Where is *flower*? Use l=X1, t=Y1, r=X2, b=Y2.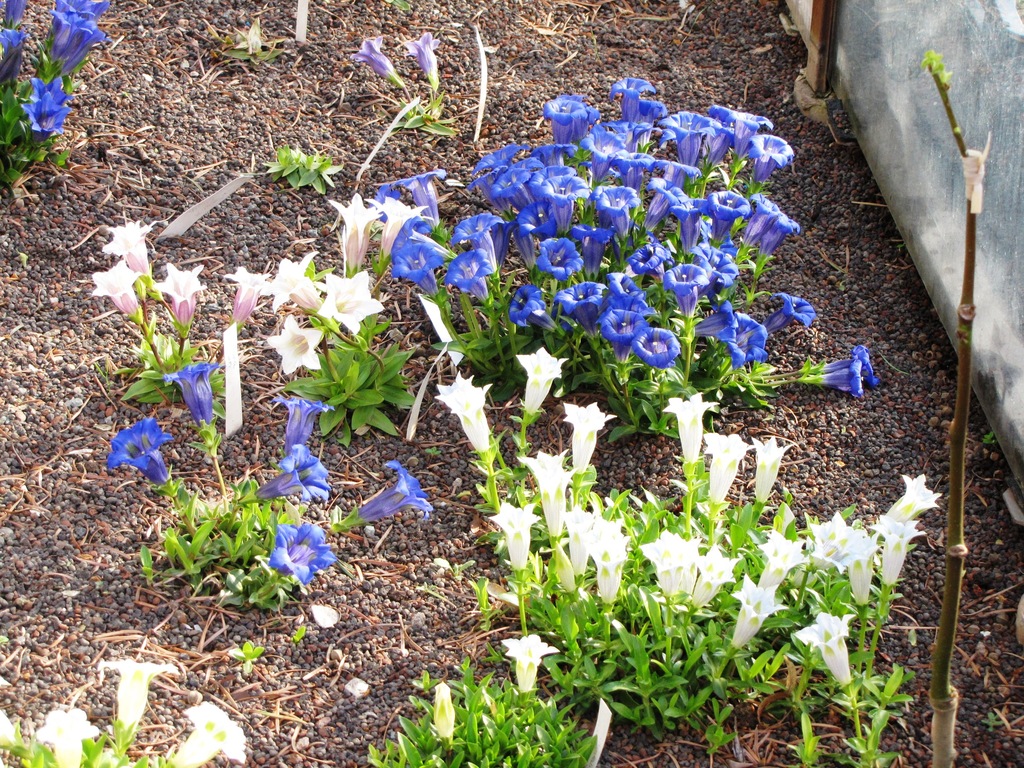
l=266, t=312, r=323, b=378.
